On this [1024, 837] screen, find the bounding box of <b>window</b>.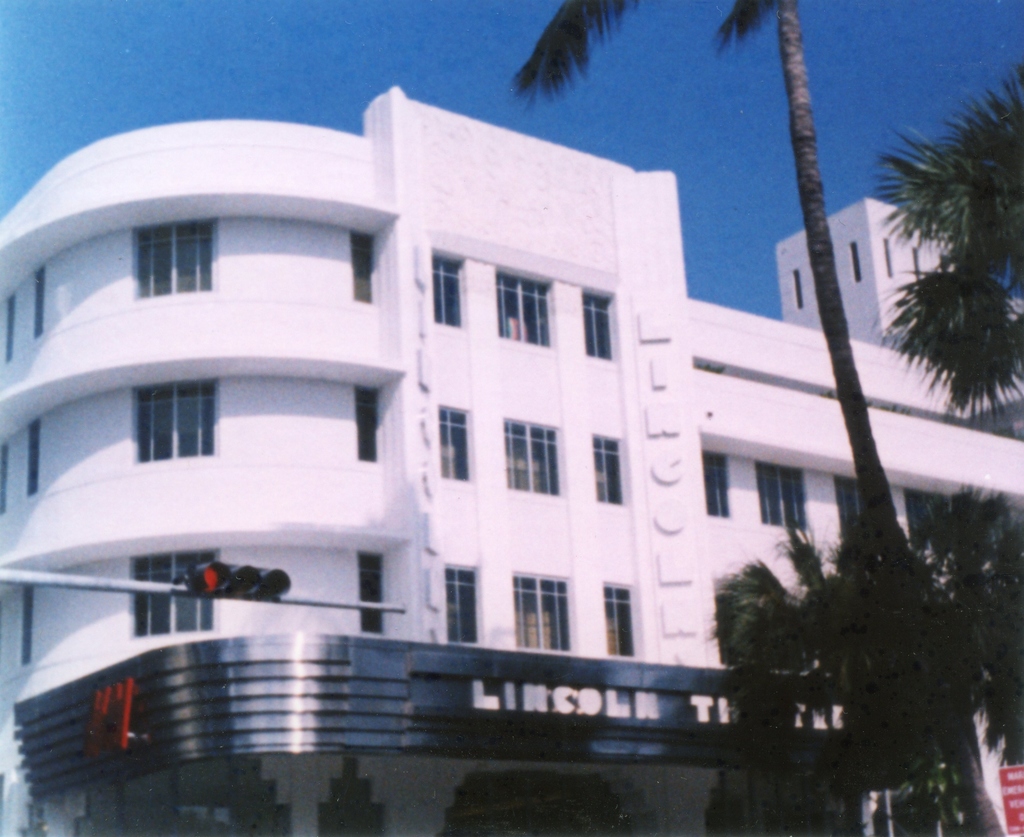
Bounding box: pyautogui.locateOnScreen(490, 268, 552, 343).
